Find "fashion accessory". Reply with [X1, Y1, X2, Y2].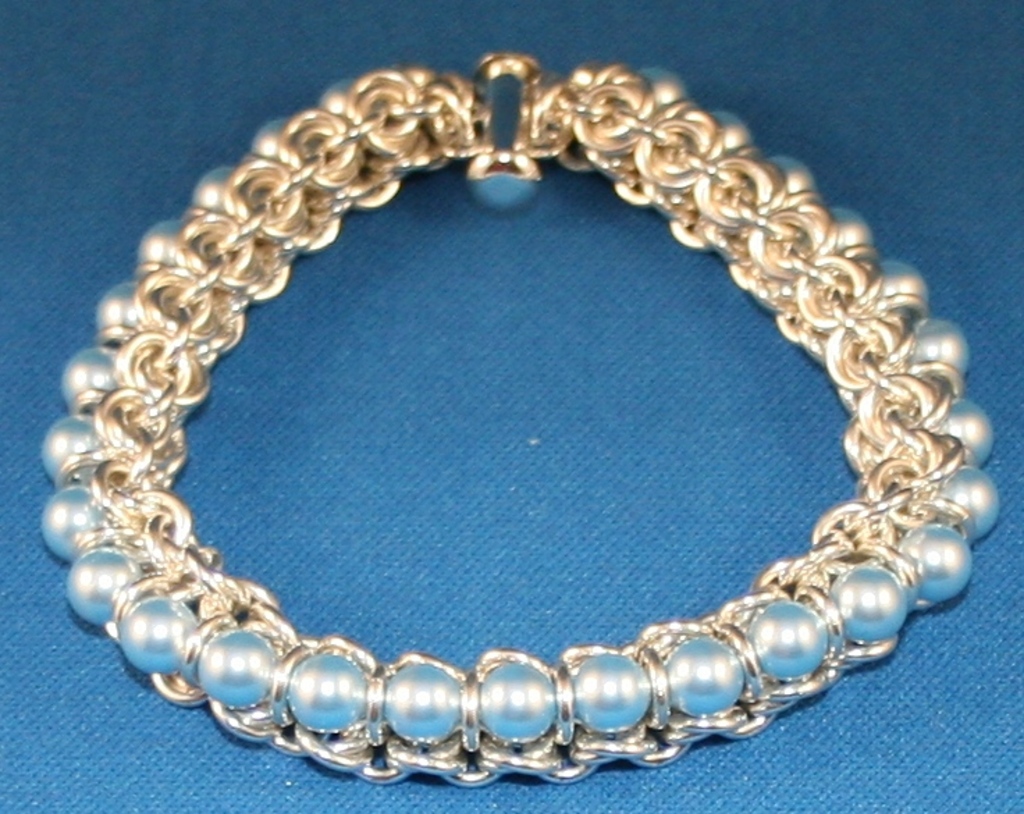
[39, 50, 1000, 789].
